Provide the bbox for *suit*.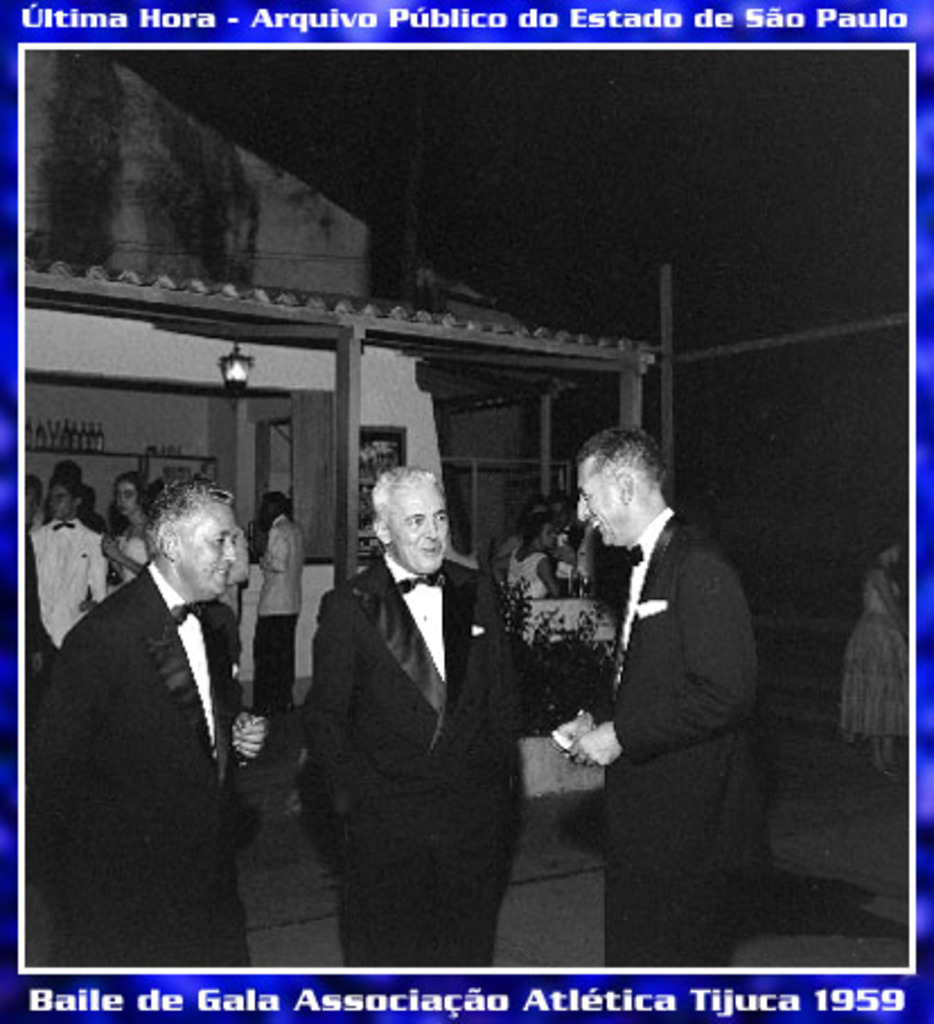
x1=34 y1=440 x2=284 y2=923.
